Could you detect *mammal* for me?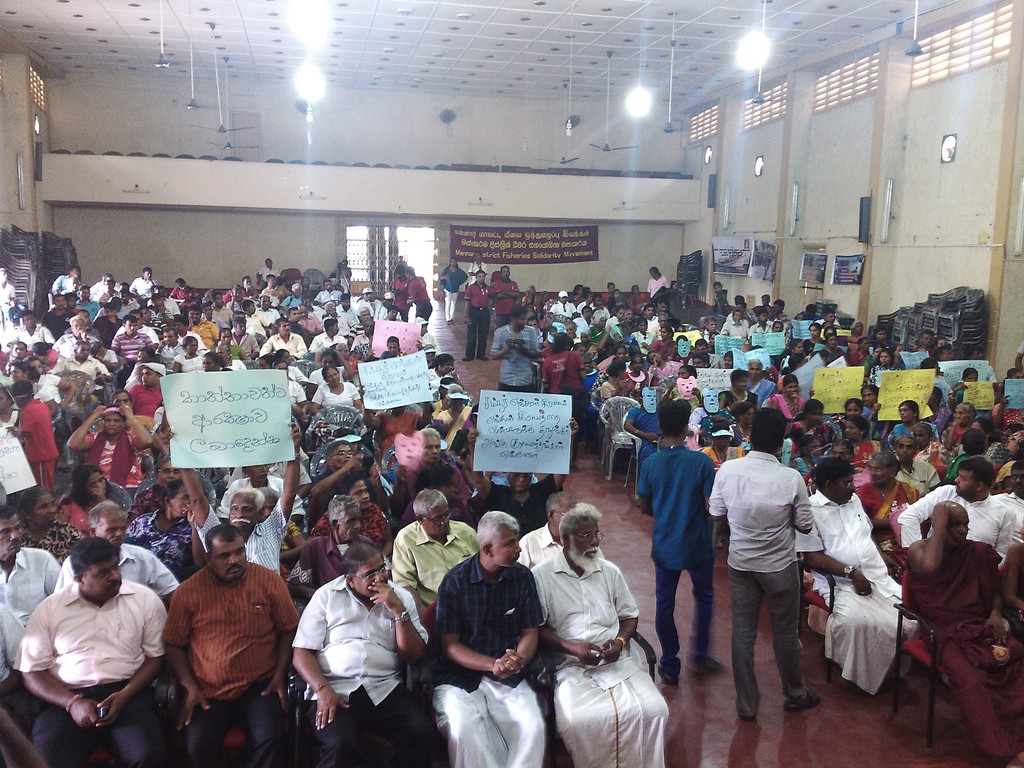
Detection result: [715,429,827,732].
